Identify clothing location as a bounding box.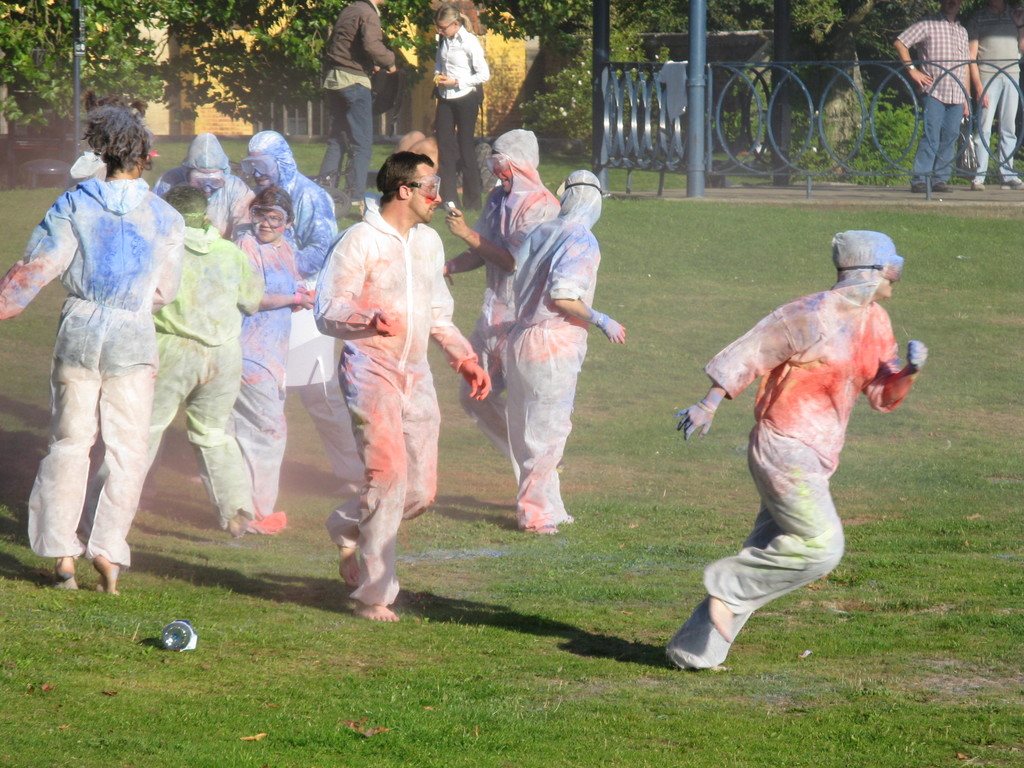
[309,211,482,605].
